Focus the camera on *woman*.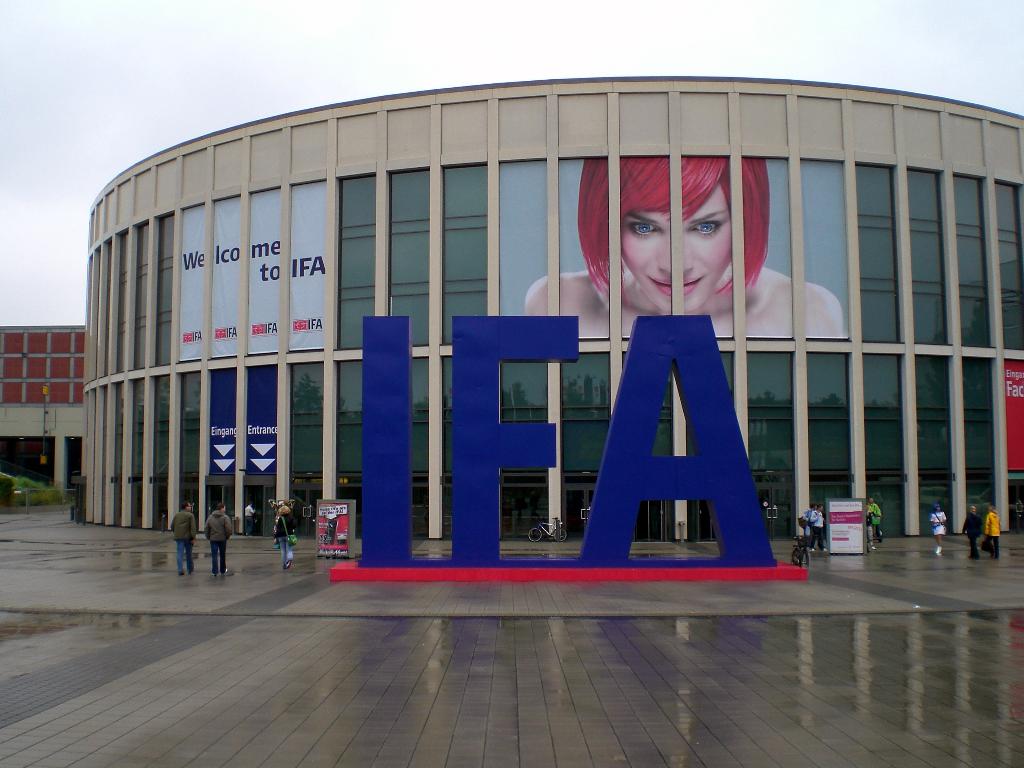
Focus region: <region>520, 148, 844, 342</region>.
